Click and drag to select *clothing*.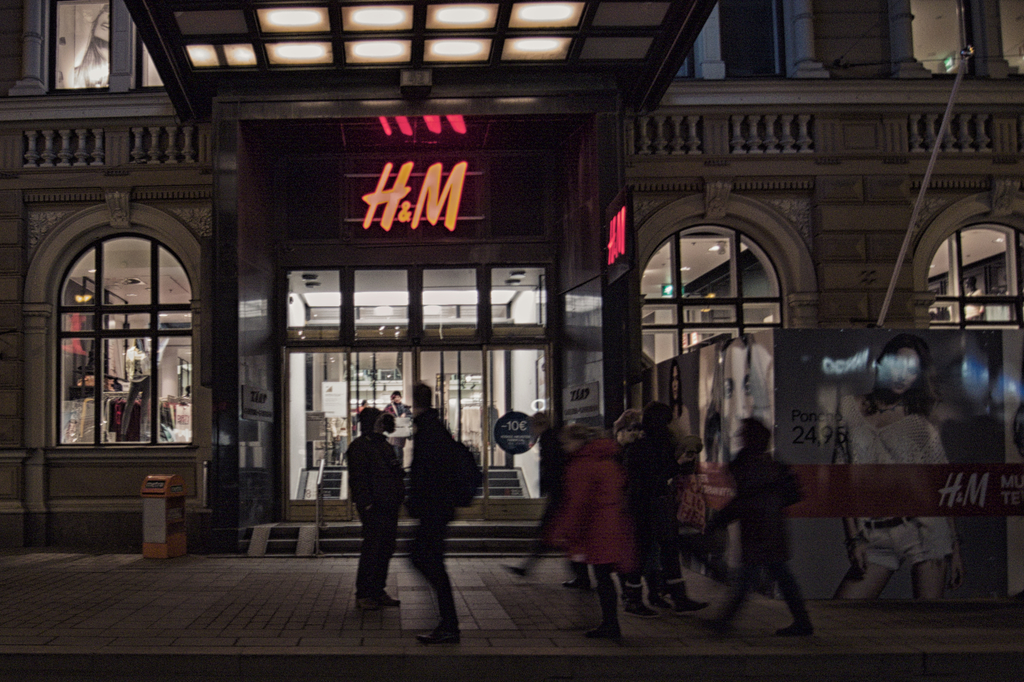
Selection: 543,443,628,572.
